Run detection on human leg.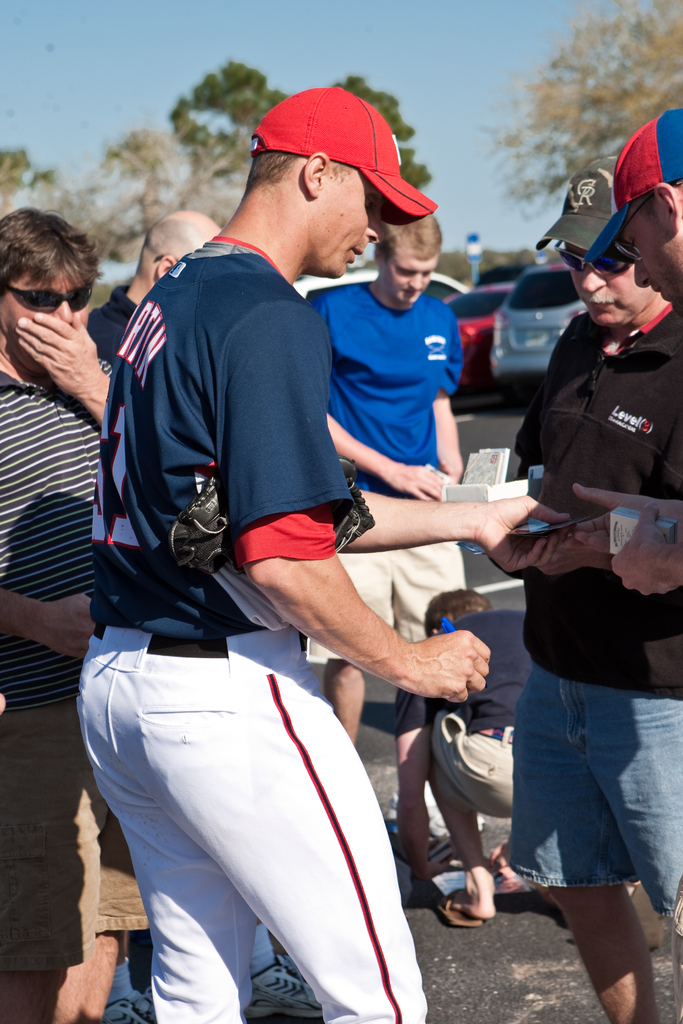
Result: box=[0, 705, 79, 1023].
